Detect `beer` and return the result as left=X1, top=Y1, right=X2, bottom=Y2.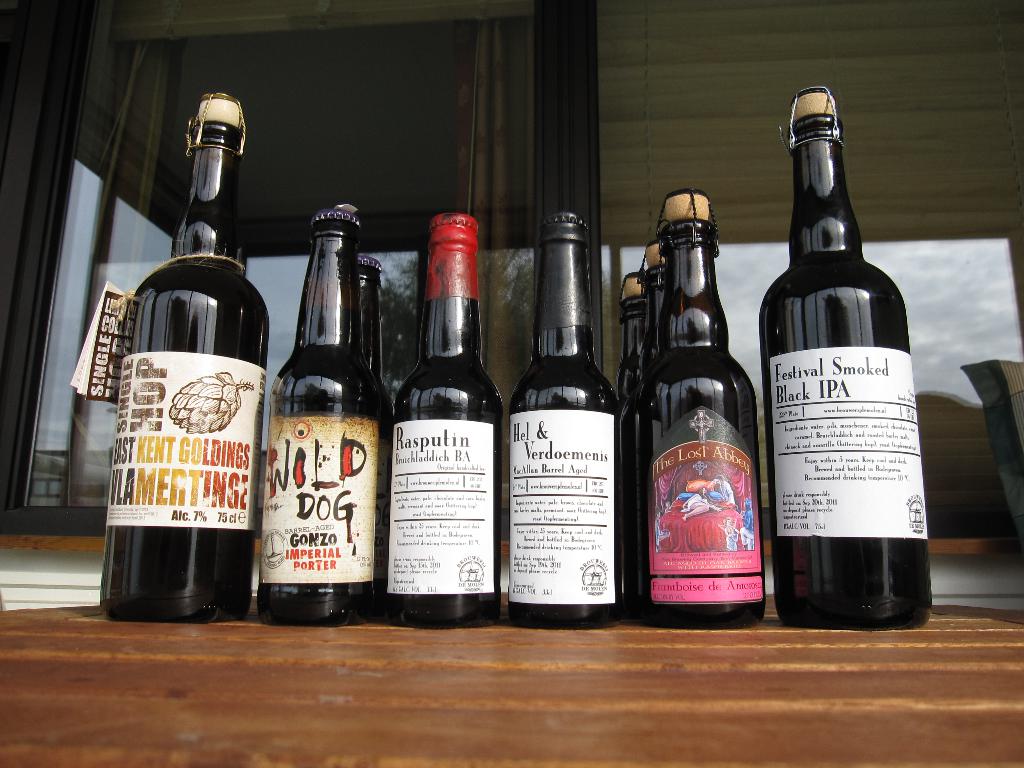
left=105, top=77, right=252, bottom=630.
